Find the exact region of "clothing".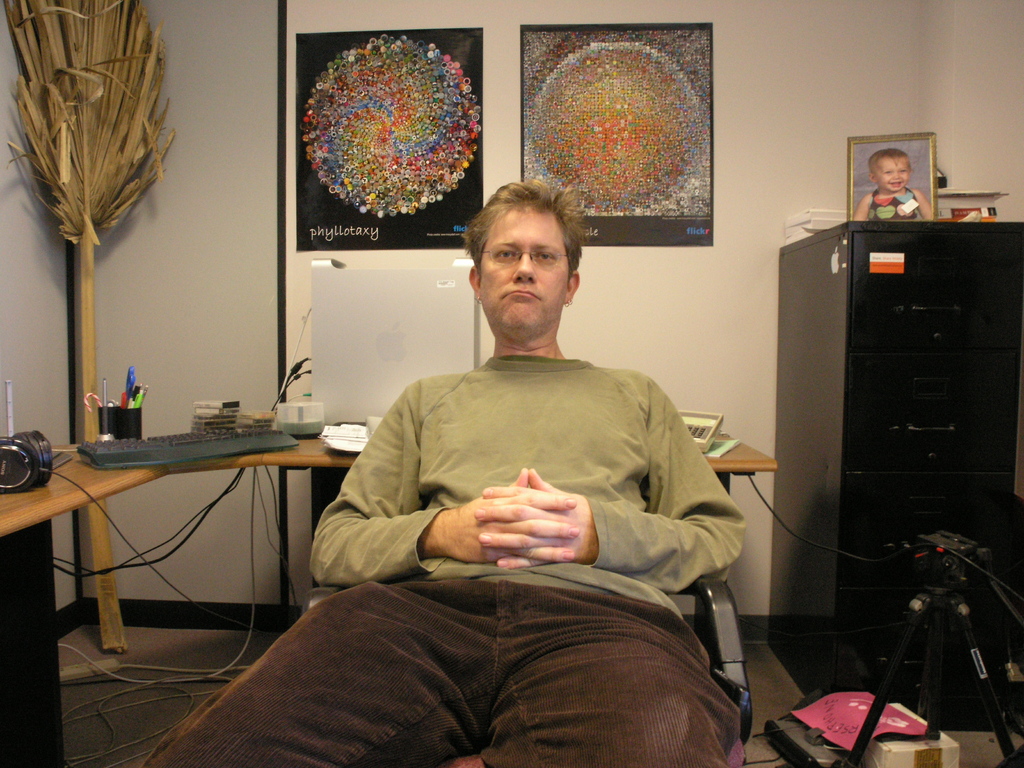
Exact region: select_region(312, 355, 744, 609).
